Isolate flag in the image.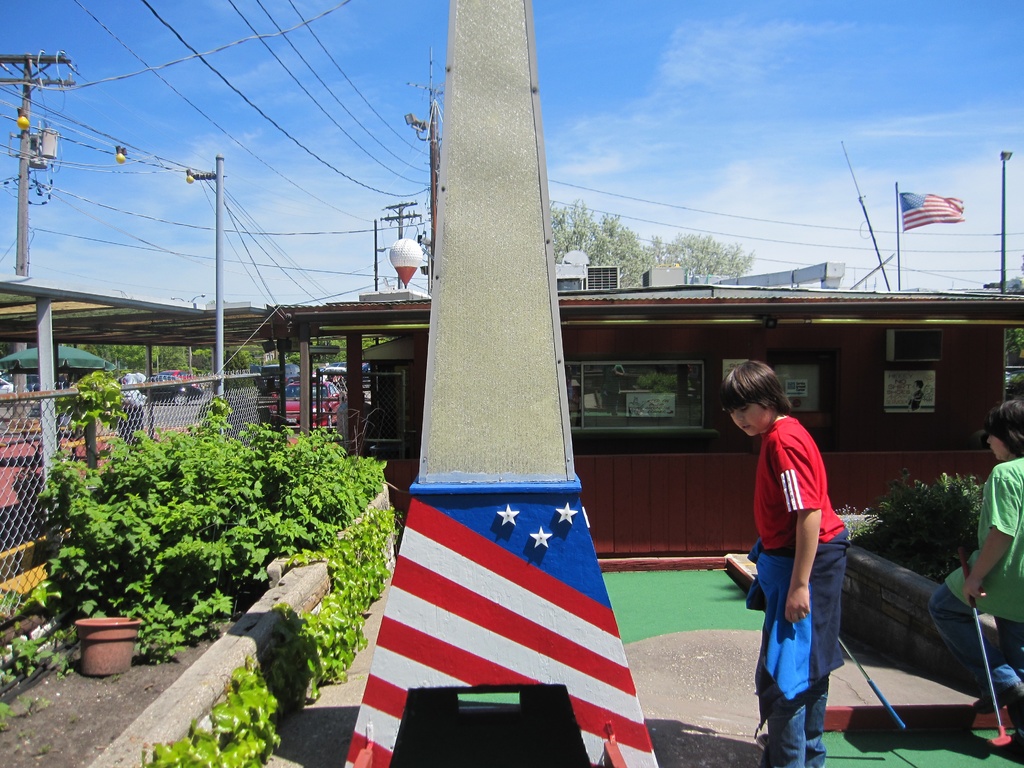
Isolated region: l=358, t=451, r=640, b=735.
